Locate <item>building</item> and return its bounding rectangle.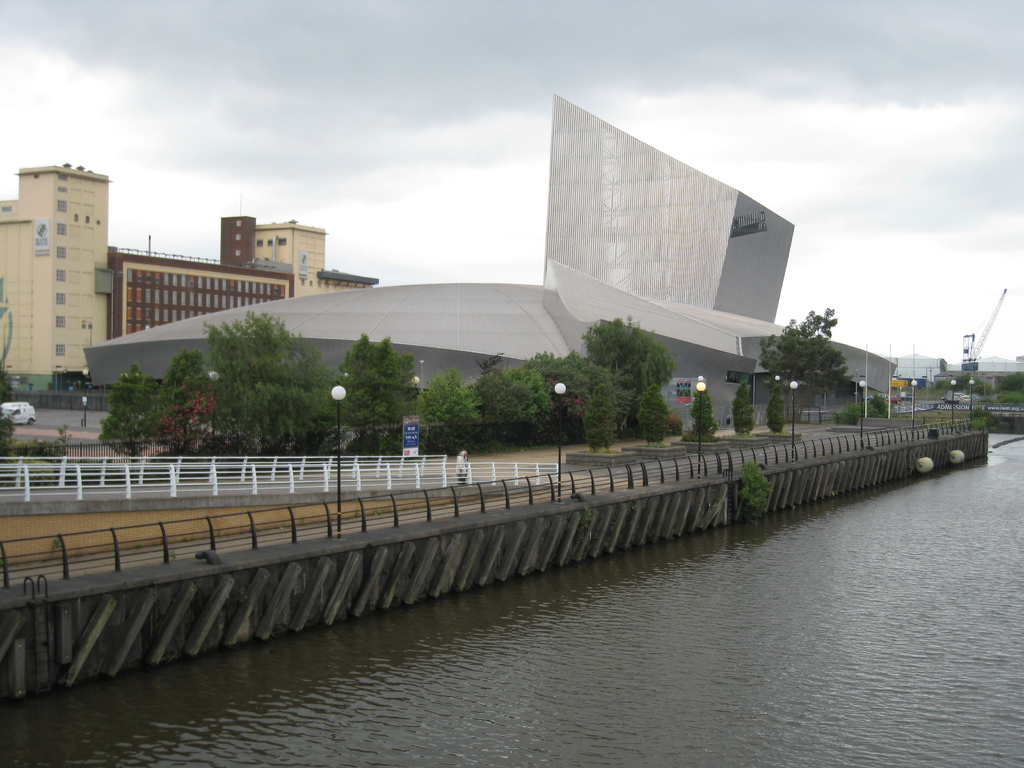
(109, 212, 294, 342).
